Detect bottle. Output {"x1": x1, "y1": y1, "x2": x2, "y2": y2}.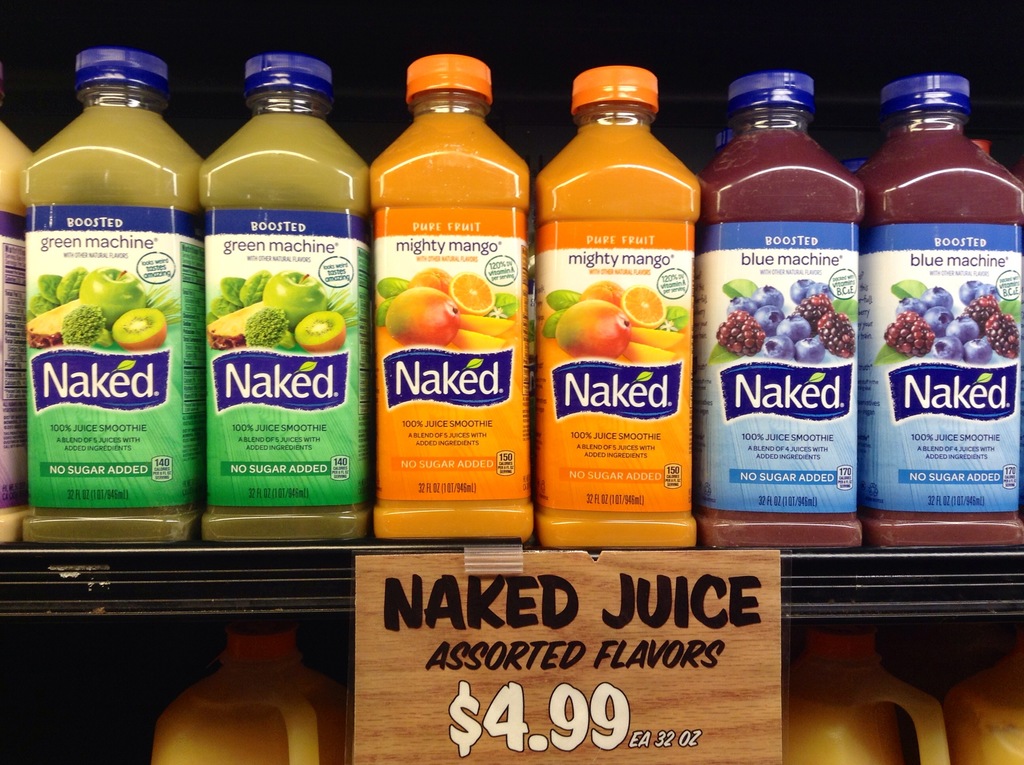
{"x1": 522, "y1": 63, "x2": 699, "y2": 551}.
